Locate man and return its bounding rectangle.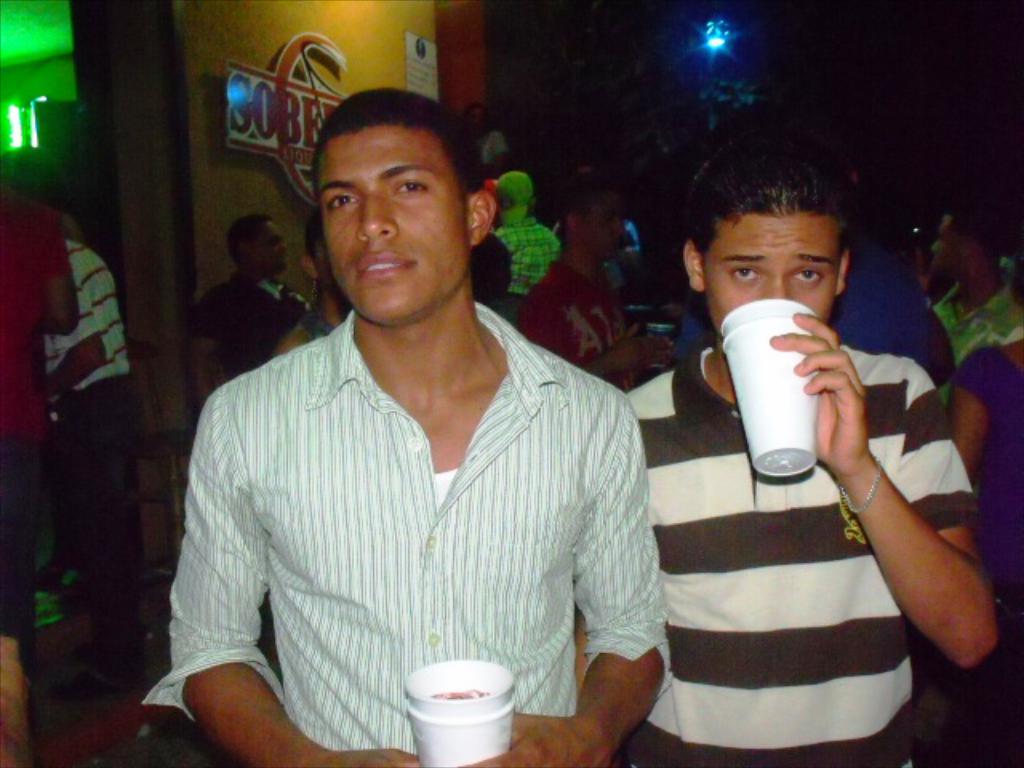
BBox(158, 90, 686, 747).
